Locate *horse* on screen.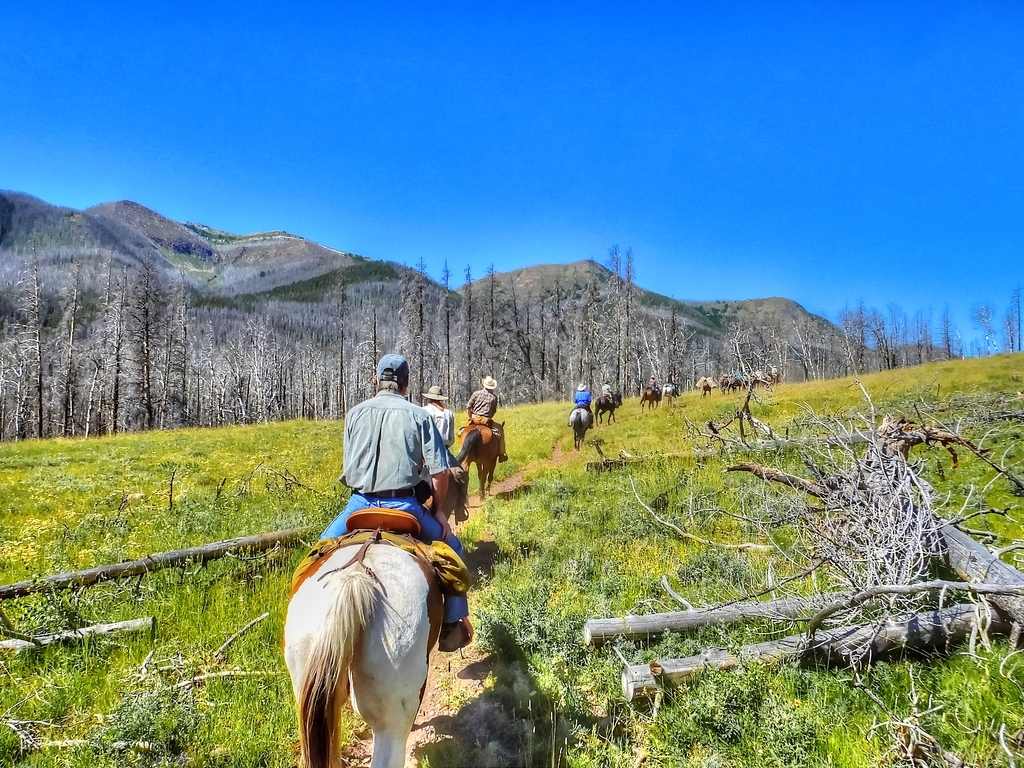
On screen at (728,373,745,393).
